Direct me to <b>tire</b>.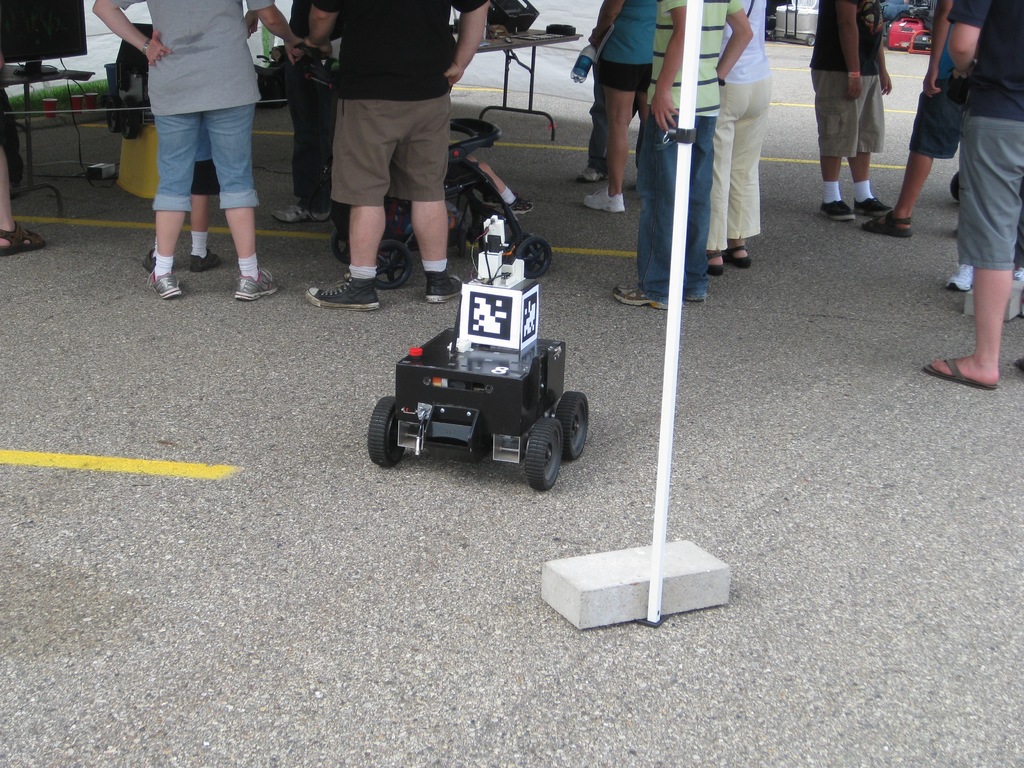
Direction: detection(554, 388, 589, 460).
